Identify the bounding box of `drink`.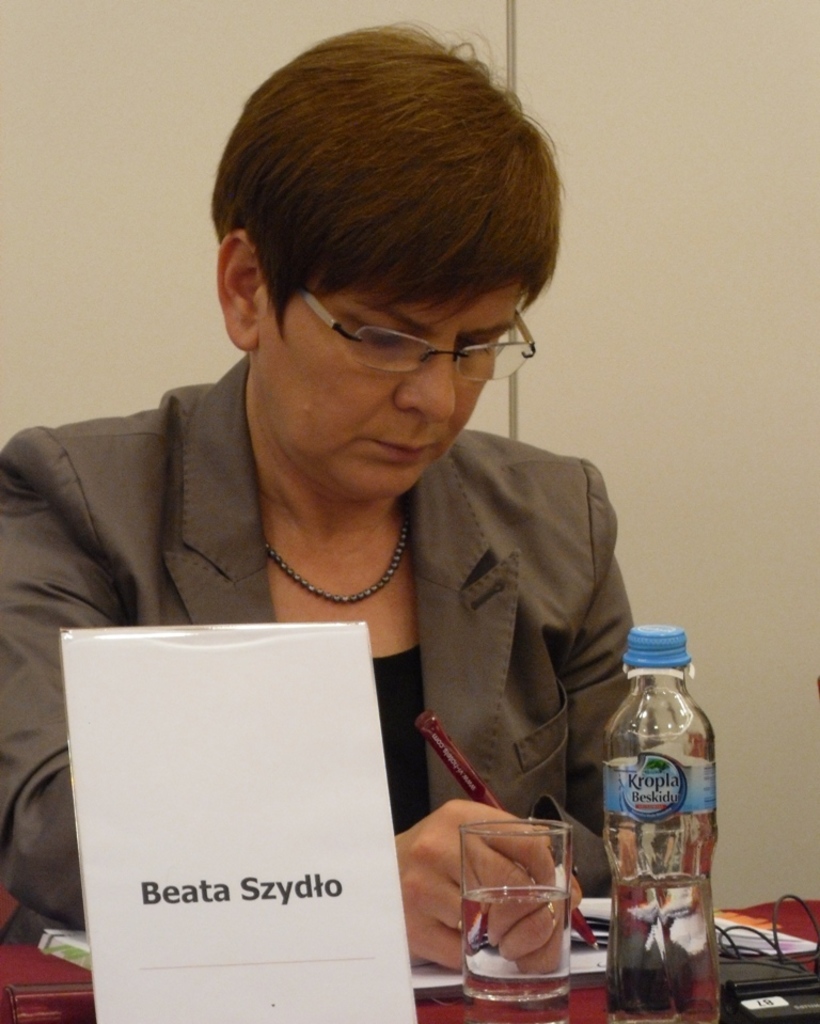
bbox(464, 895, 563, 989).
